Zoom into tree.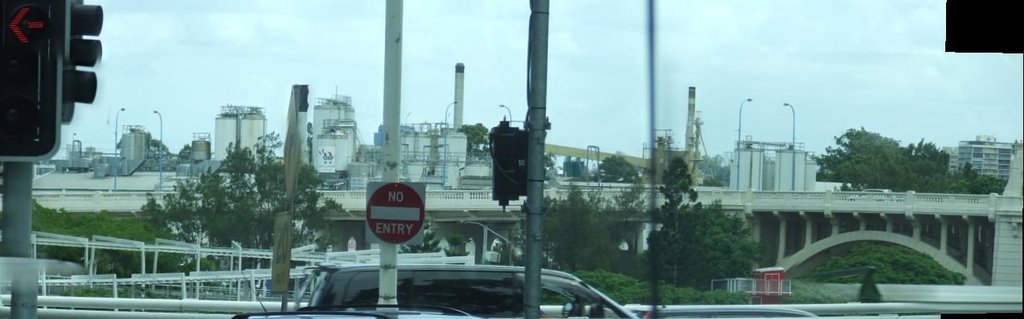
Zoom target: box=[138, 131, 339, 271].
